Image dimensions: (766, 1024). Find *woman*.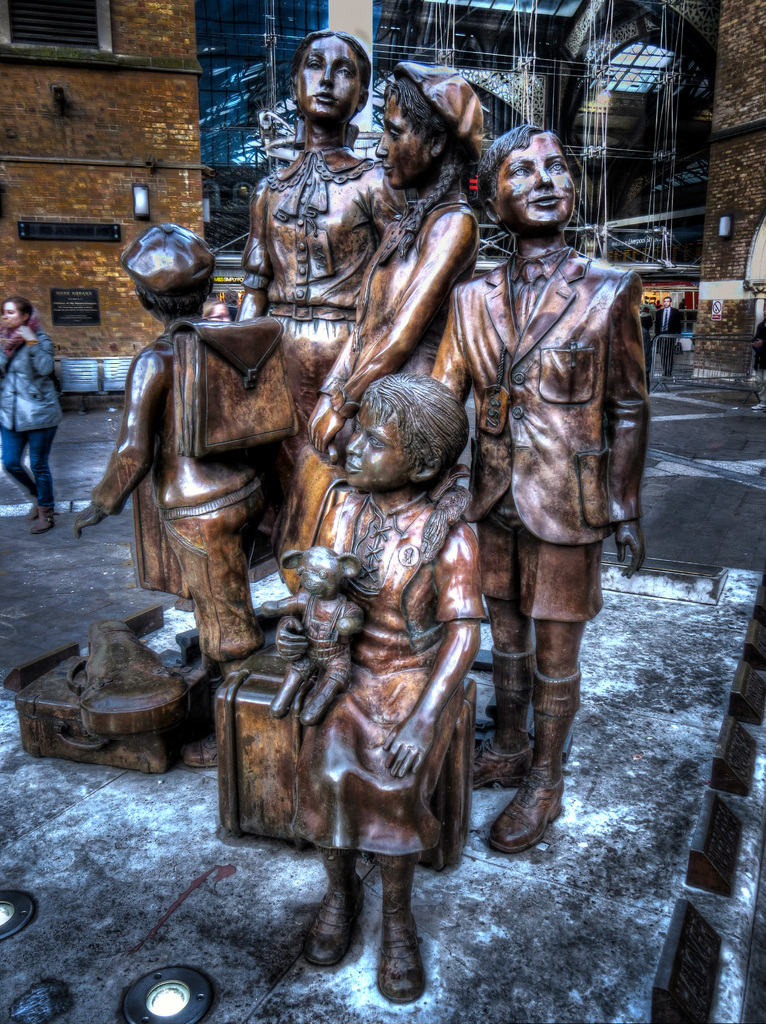
[0, 300, 59, 531].
